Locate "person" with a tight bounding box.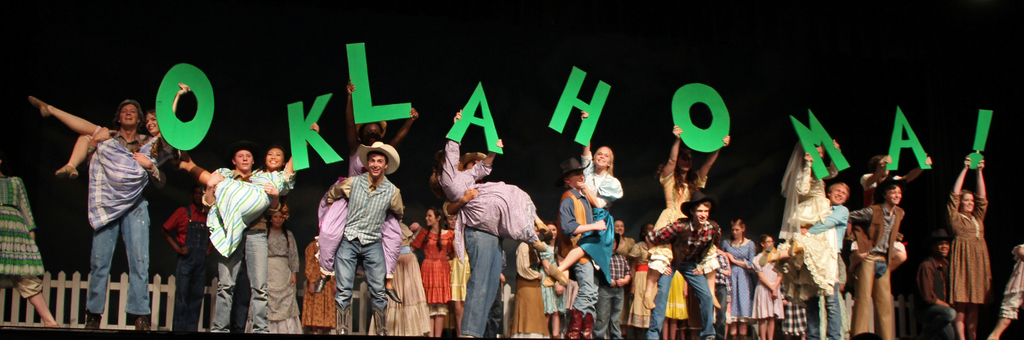
(x1=851, y1=177, x2=920, y2=338).
